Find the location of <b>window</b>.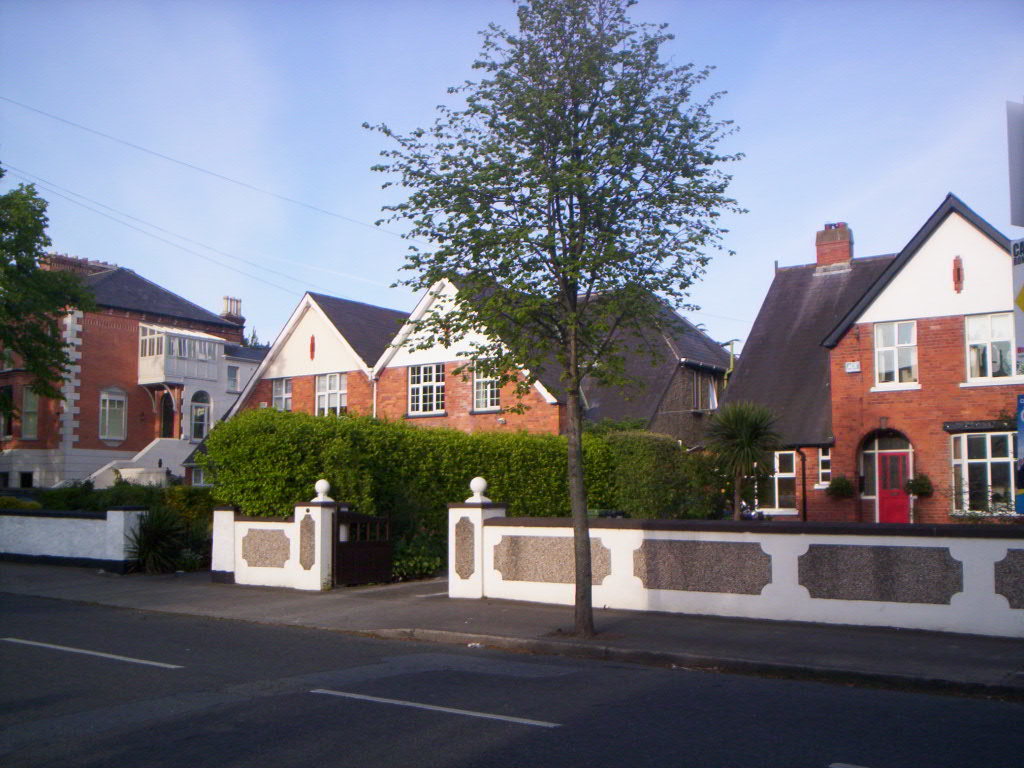
Location: [left=187, top=403, right=210, bottom=440].
